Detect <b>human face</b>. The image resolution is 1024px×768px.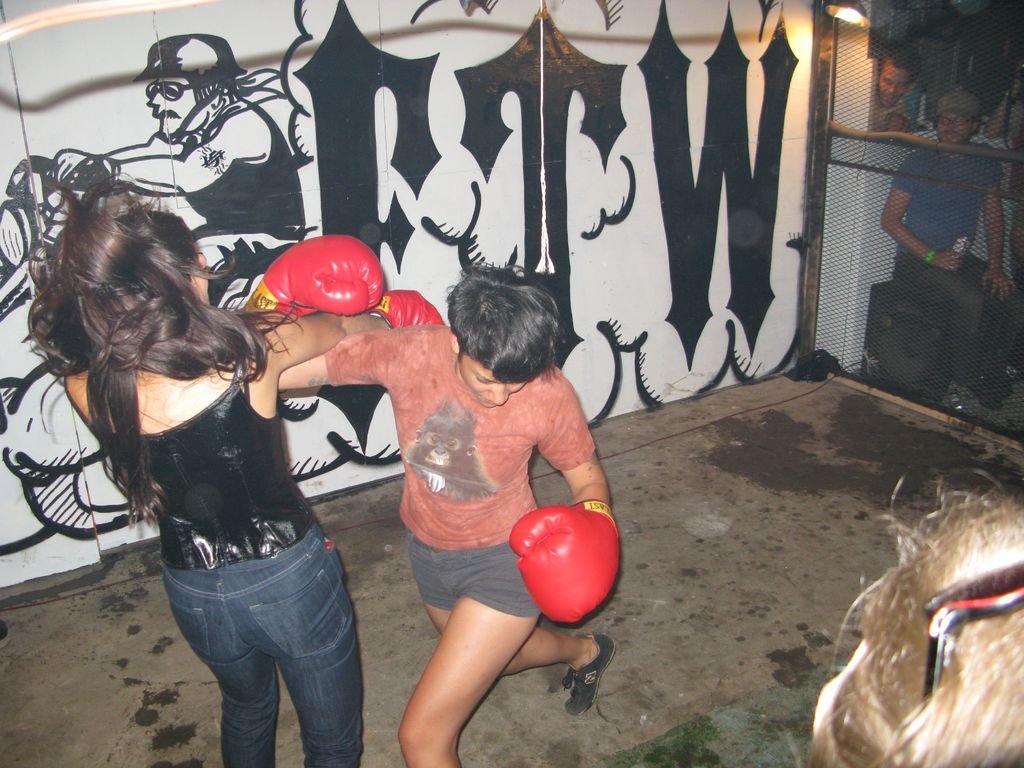
Rect(149, 78, 195, 139).
